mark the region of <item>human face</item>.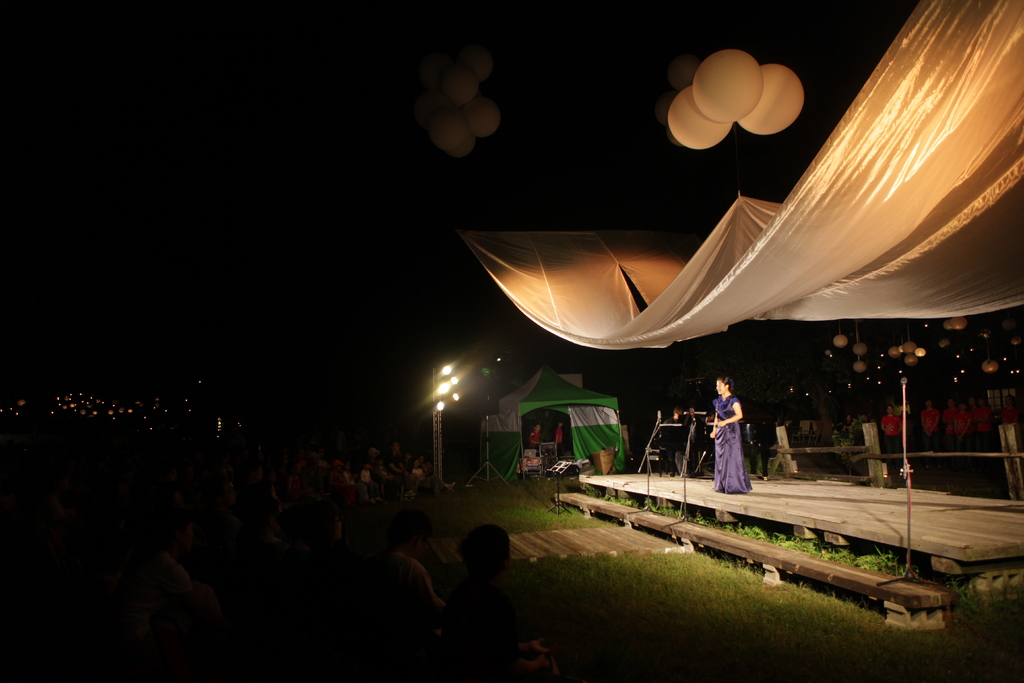
Region: <bbox>924, 398, 933, 407</bbox>.
